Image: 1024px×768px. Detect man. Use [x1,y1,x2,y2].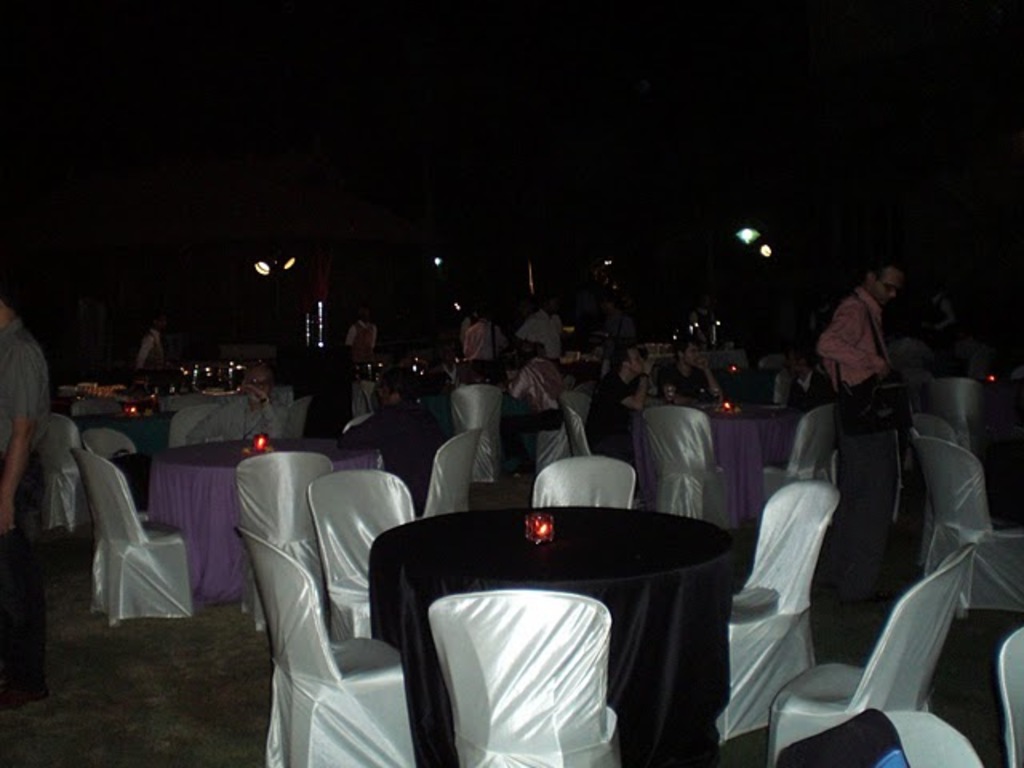
[133,315,171,373].
